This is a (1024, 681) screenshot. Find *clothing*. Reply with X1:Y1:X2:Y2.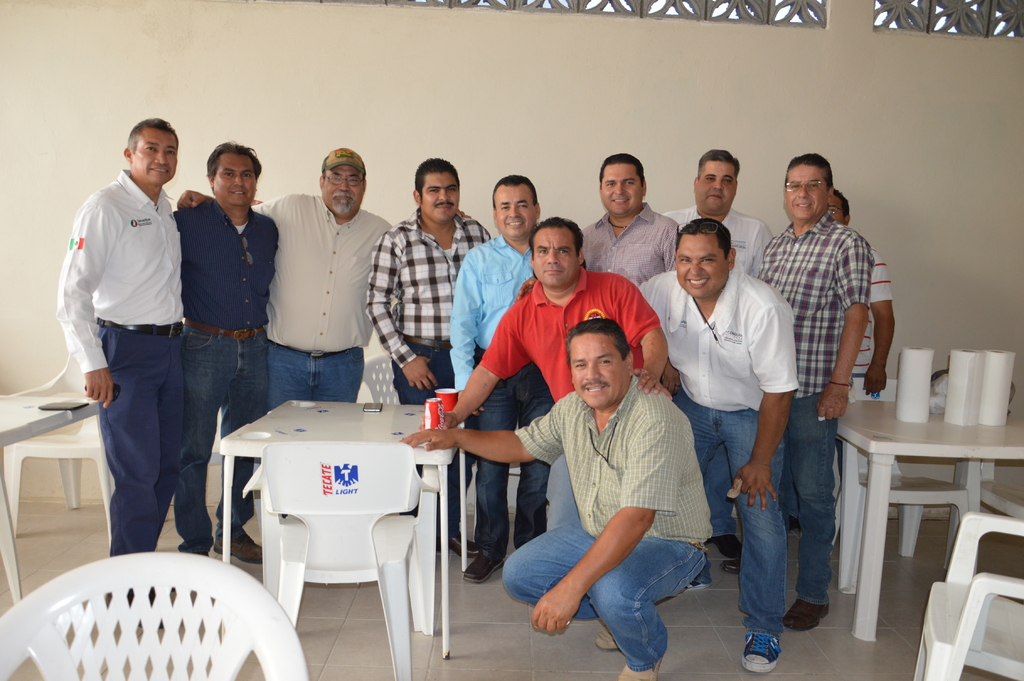
174:209:278:546.
